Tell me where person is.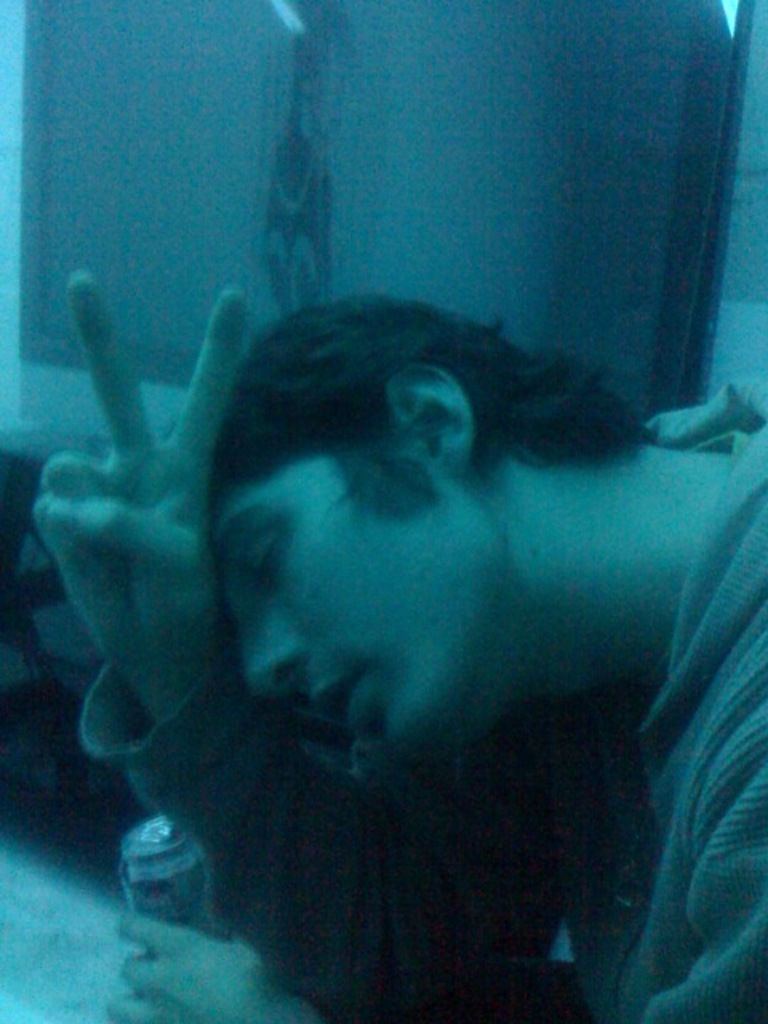
person is at (59, 219, 747, 1023).
